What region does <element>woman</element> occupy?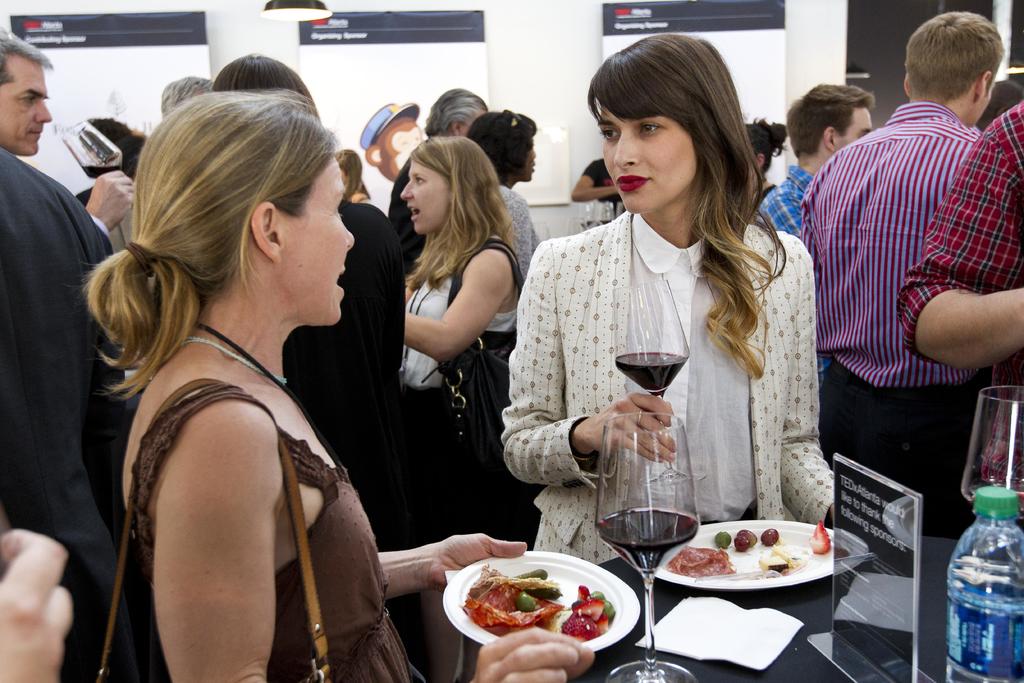
locate(81, 89, 593, 682).
